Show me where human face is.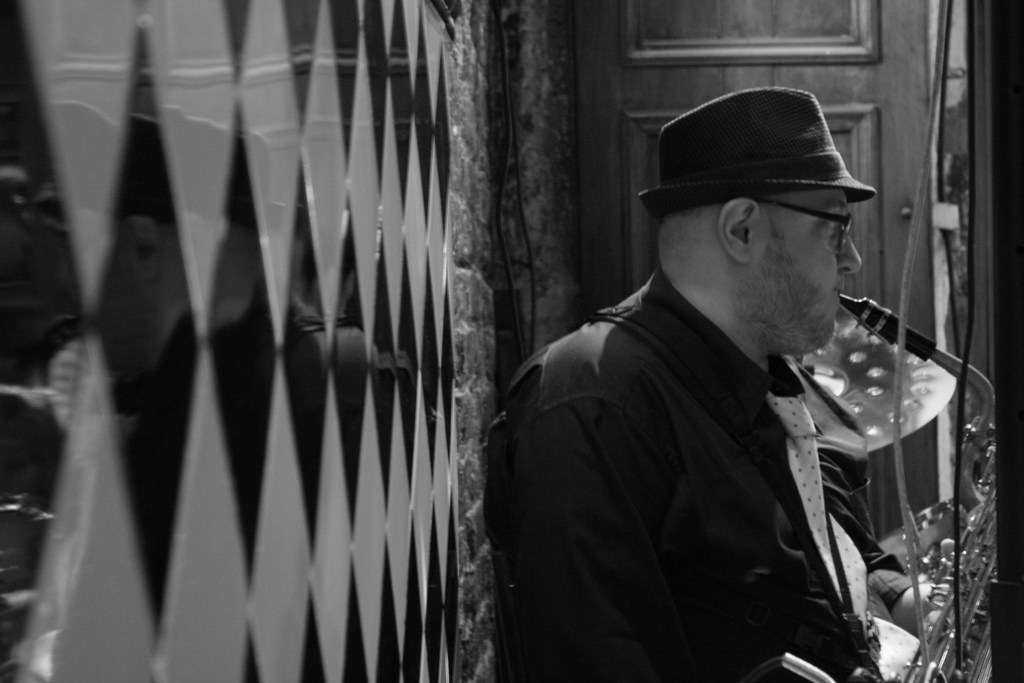
human face is at (left=756, top=189, right=865, bottom=354).
